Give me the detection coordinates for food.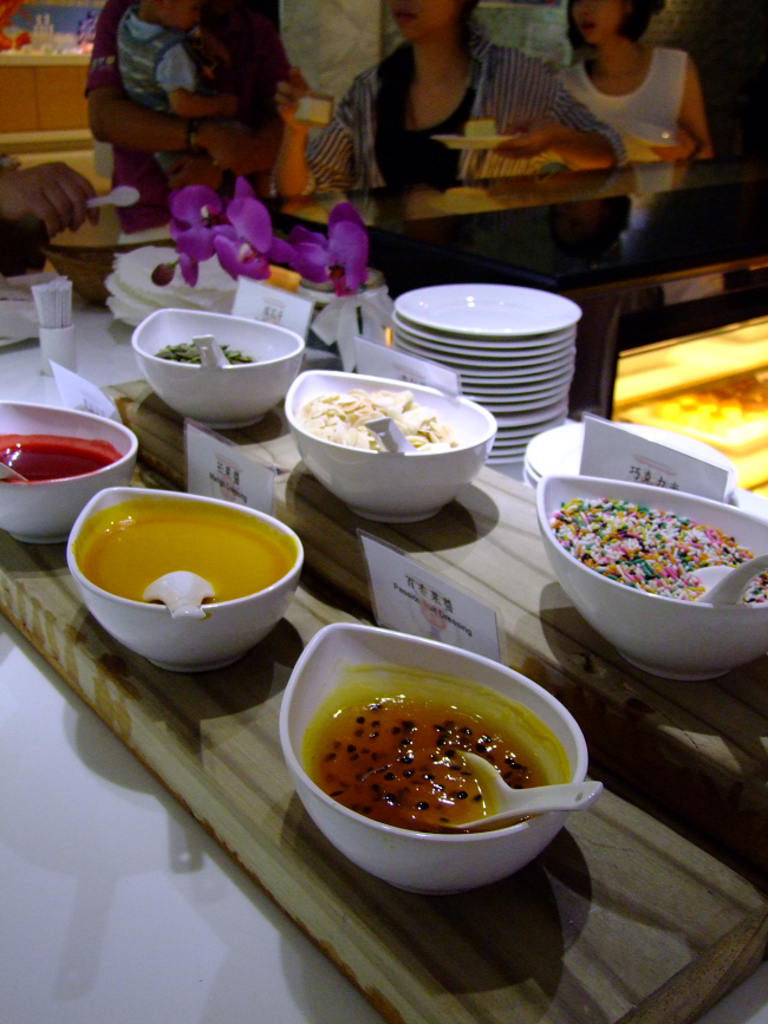
[158, 340, 260, 366].
